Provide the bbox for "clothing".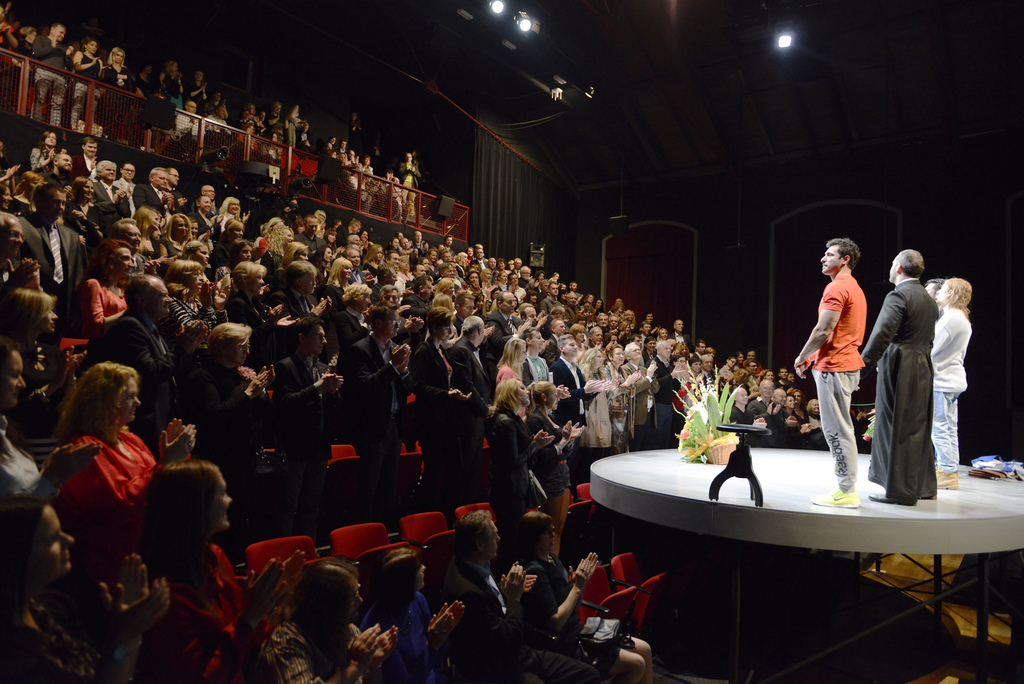
locate(352, 268, 365, 281).
